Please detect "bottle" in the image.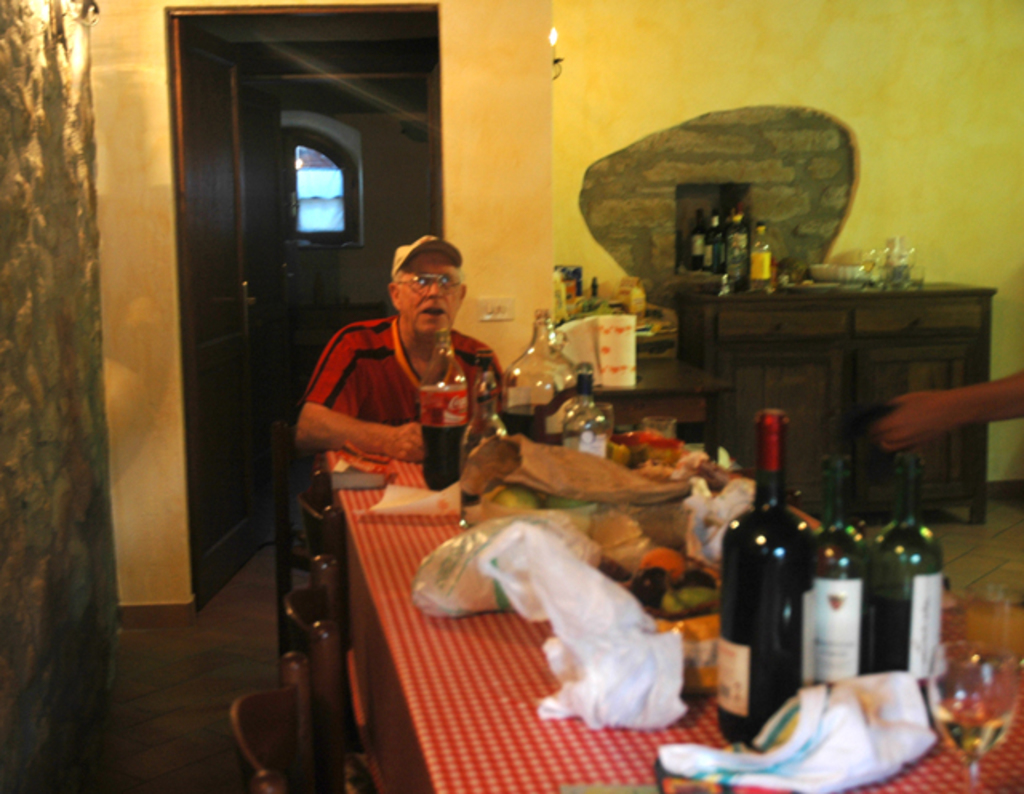
Rect(706, 405, 805, 743).
